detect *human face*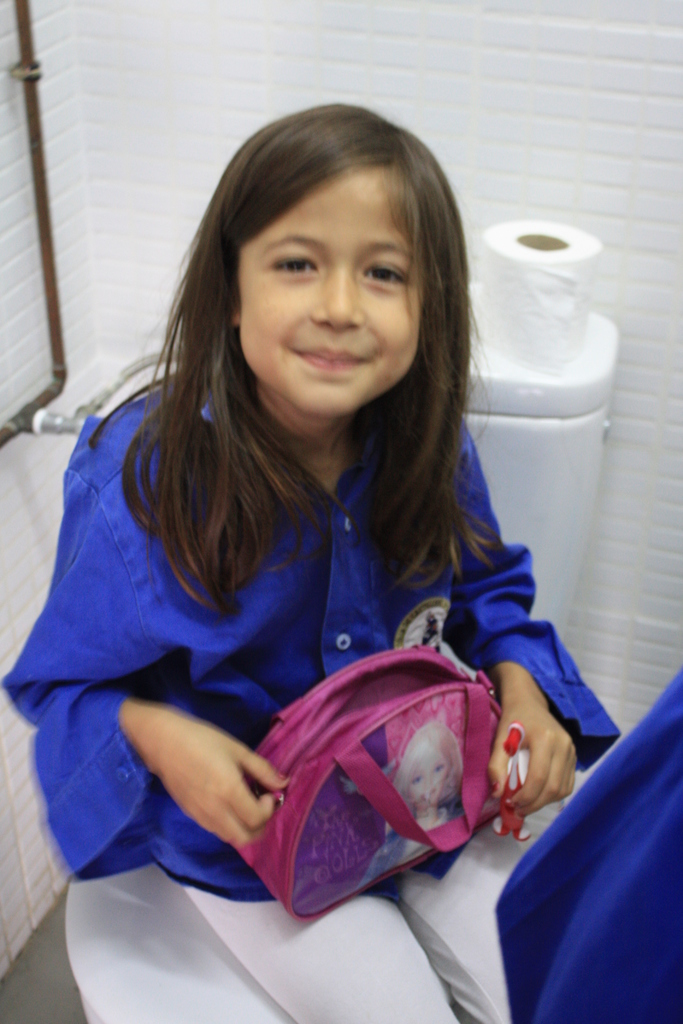
[x1=237, y1=159, x2=421, y2=417]
